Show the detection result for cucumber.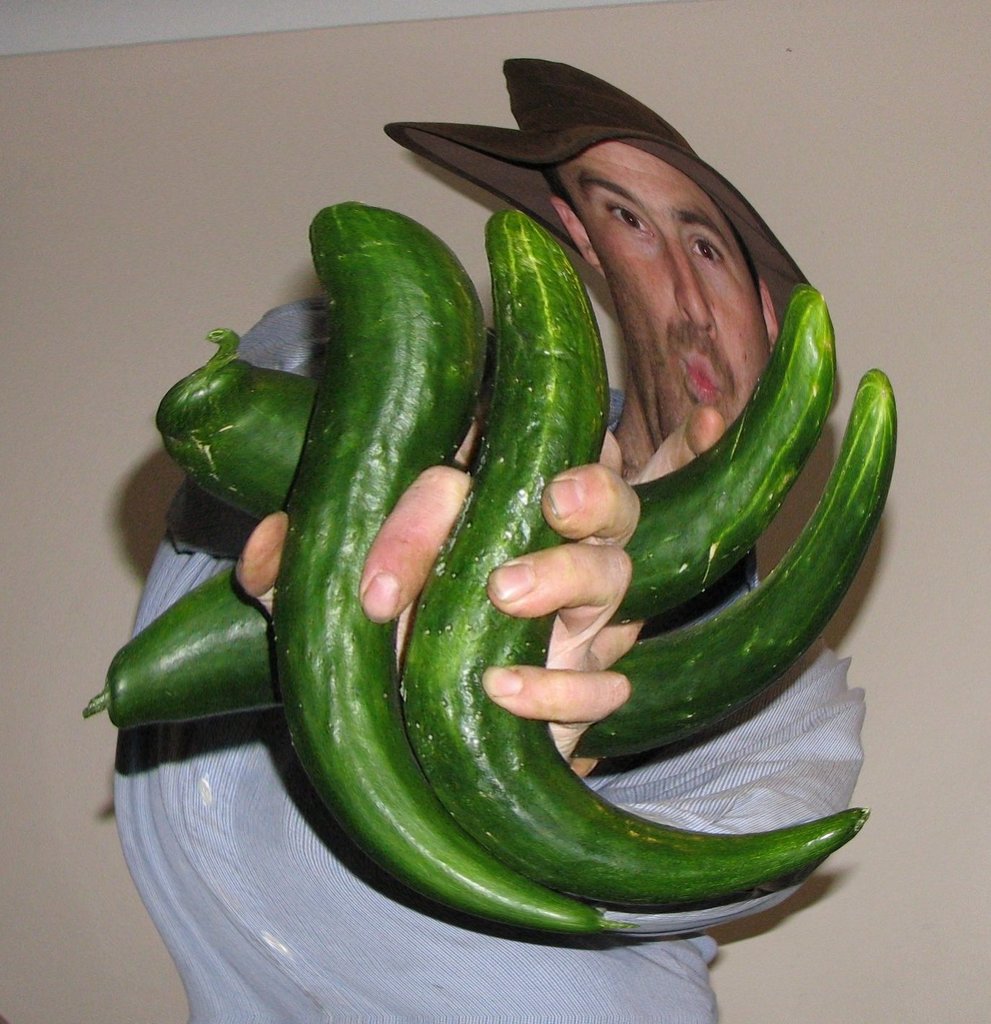
l=402, t=205, r=869, b=907.
